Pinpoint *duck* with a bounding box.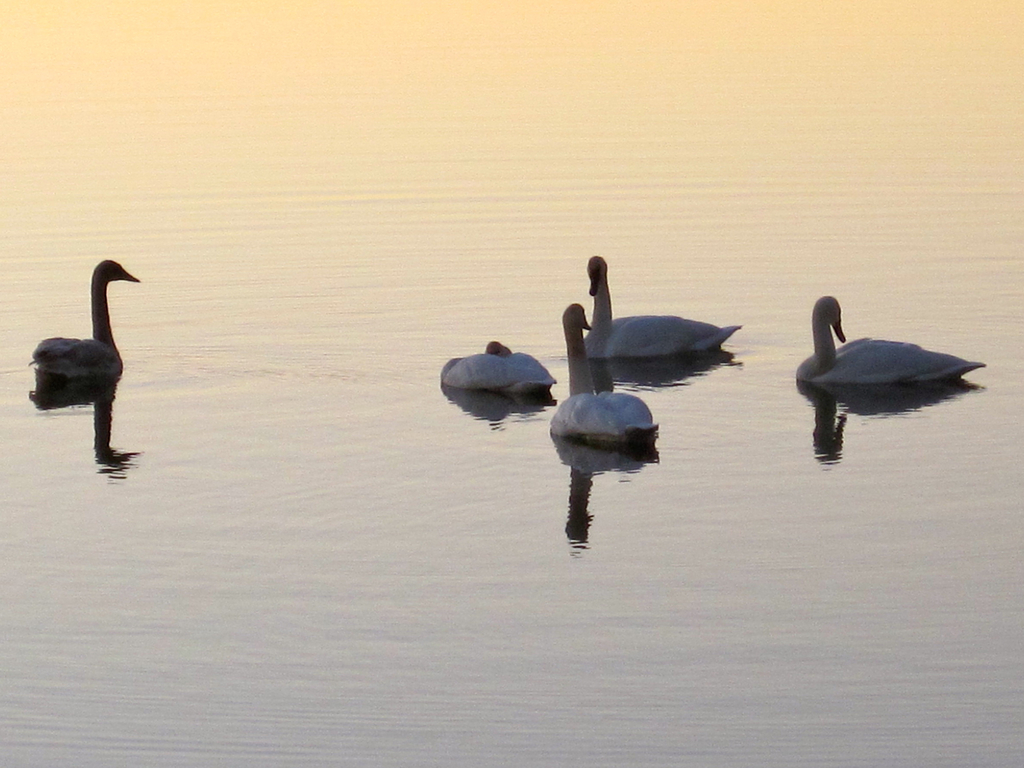
locate(799, 290, 993, 428).
